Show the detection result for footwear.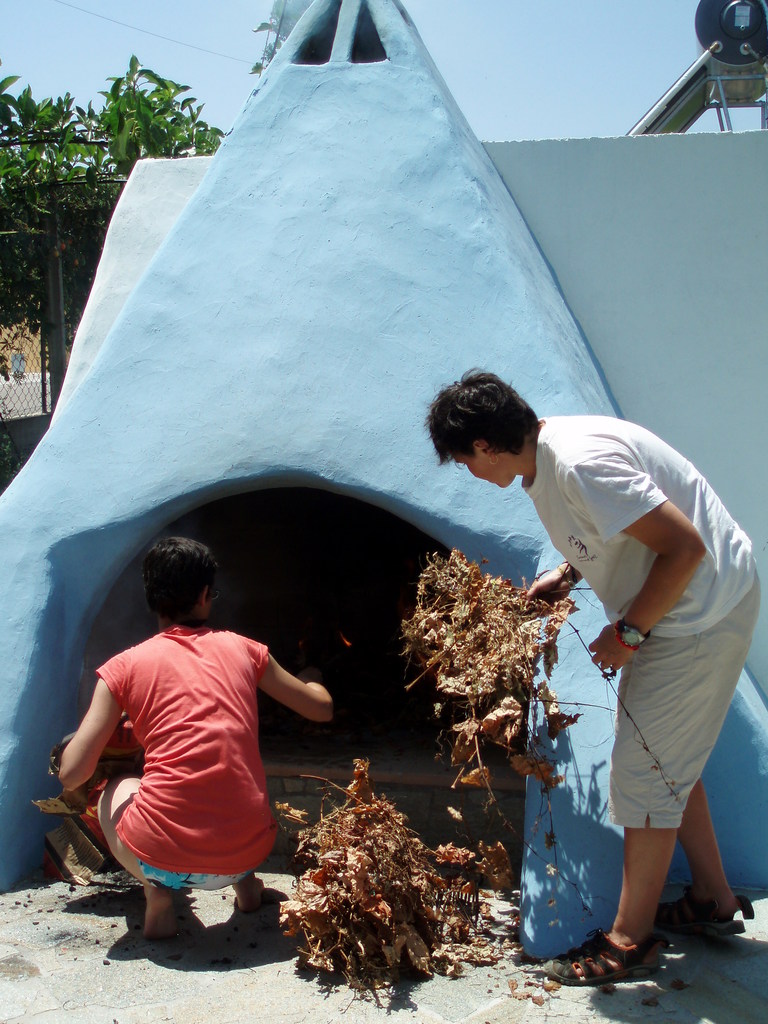
<bbox>668, 897, 742, 944</bbox>.
